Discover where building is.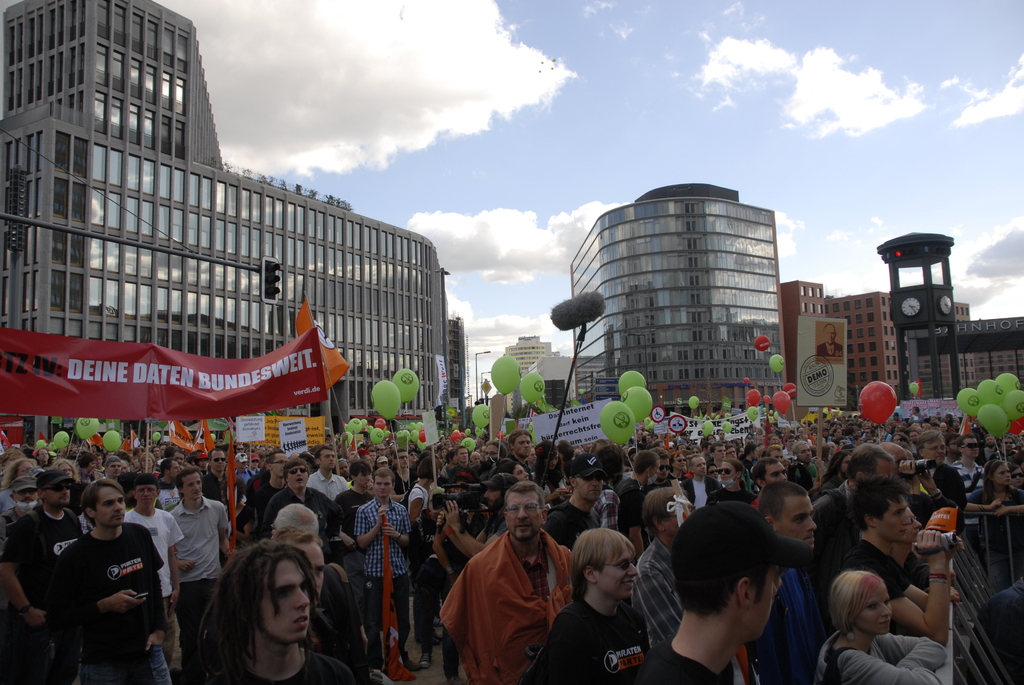
Discovered at rect(568, 183, 789, 416).
